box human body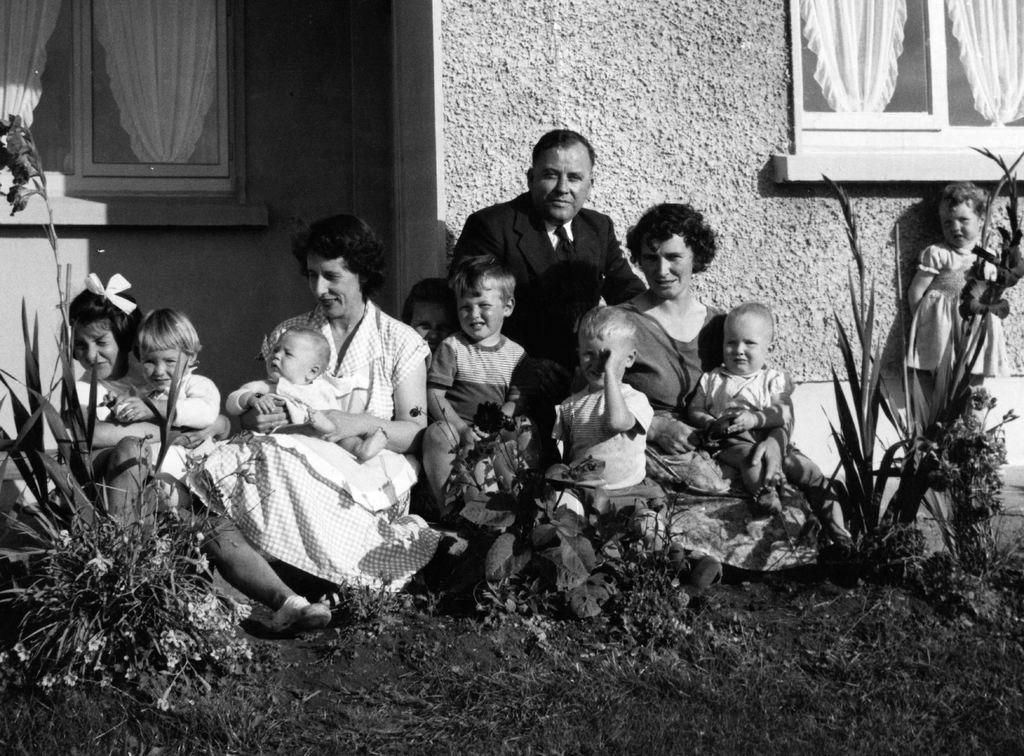
44, 371, 164, 529
